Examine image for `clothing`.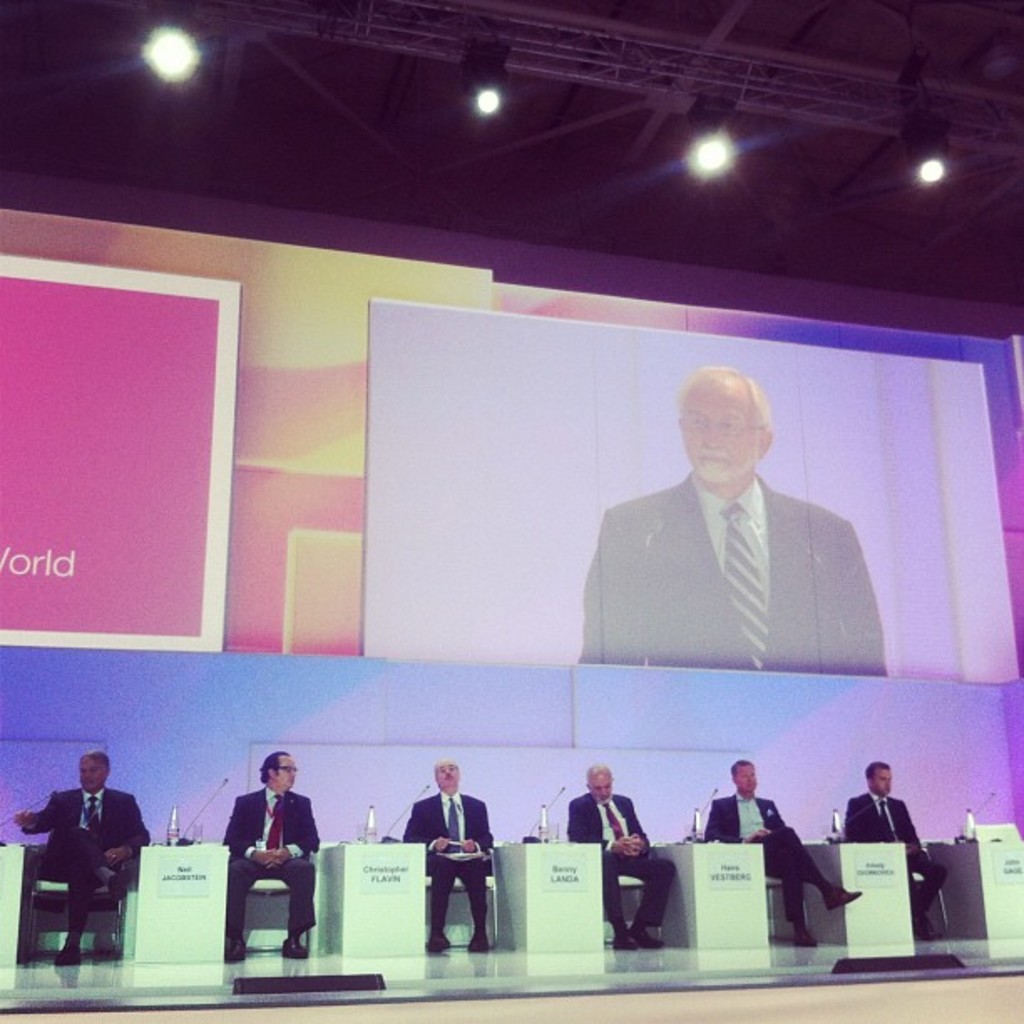
Examination result: 567,781,649,919.
